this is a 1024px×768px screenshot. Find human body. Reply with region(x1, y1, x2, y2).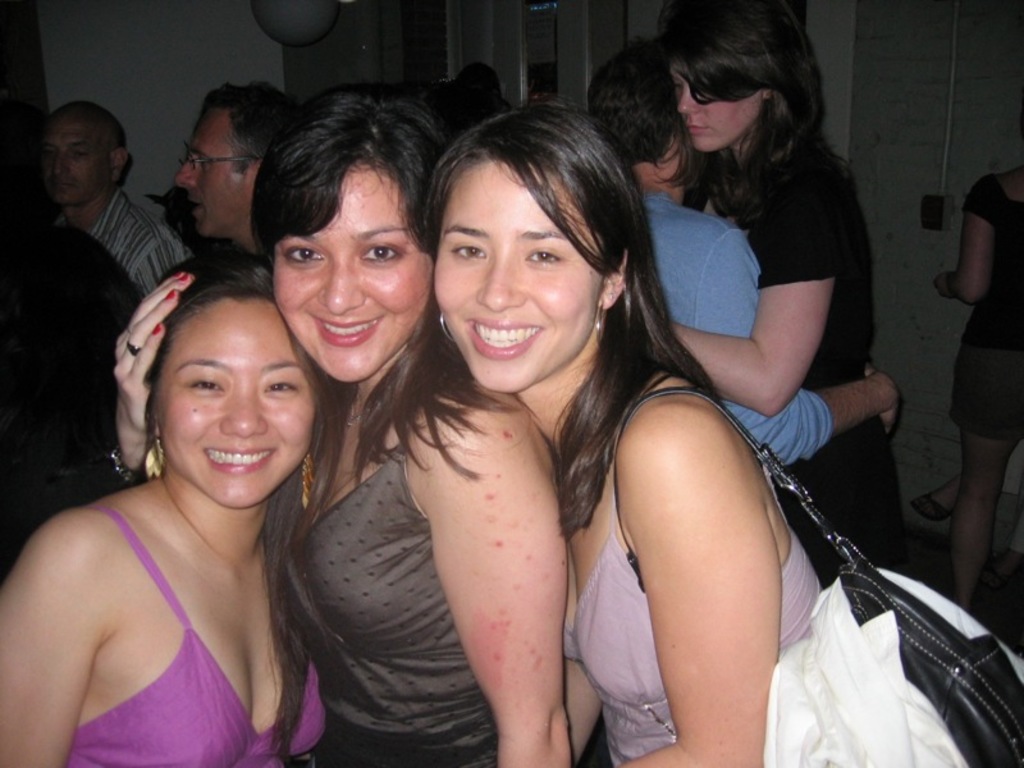
region(662, 113, 908, 584).
